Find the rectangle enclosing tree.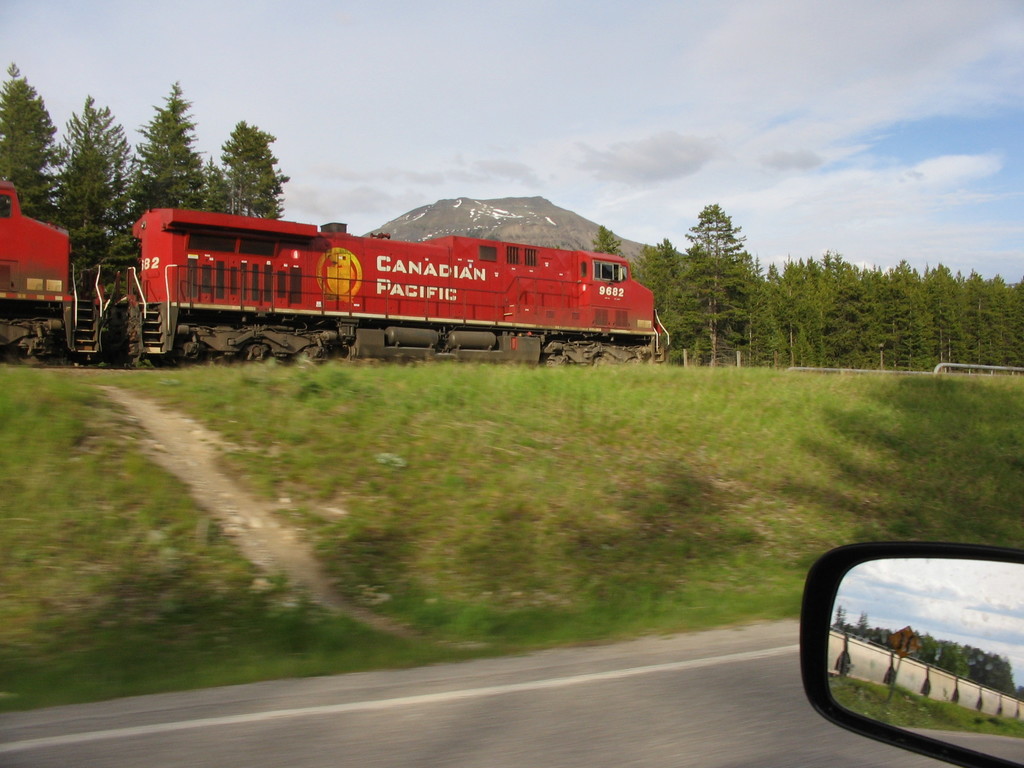
region(129, 79, 214, 214).
